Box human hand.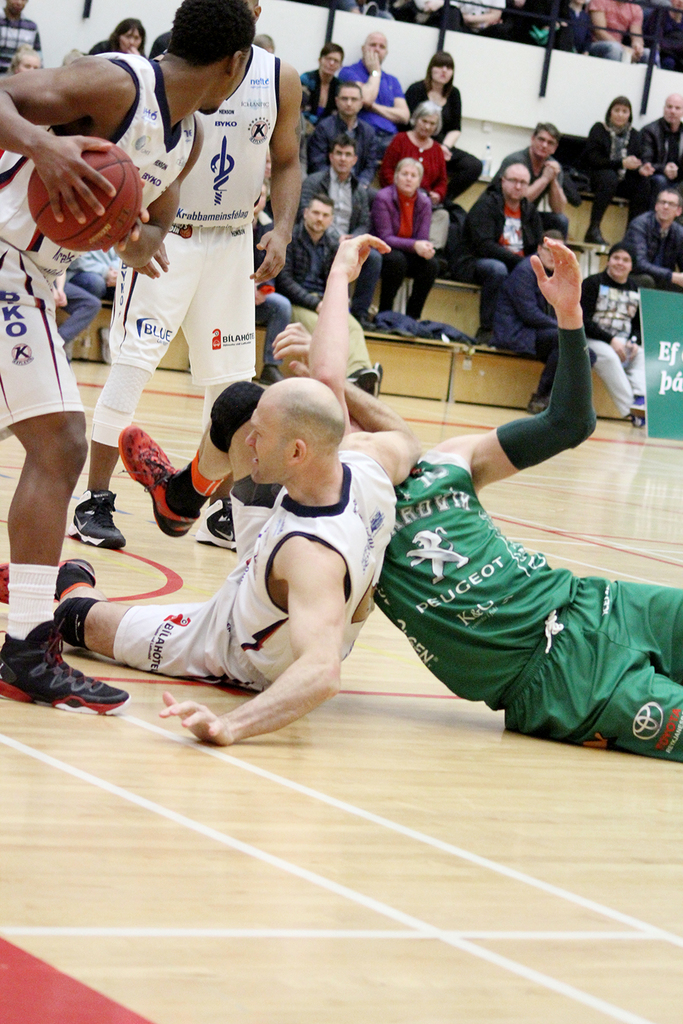
<region>609, 335, 625, 363</region>.
